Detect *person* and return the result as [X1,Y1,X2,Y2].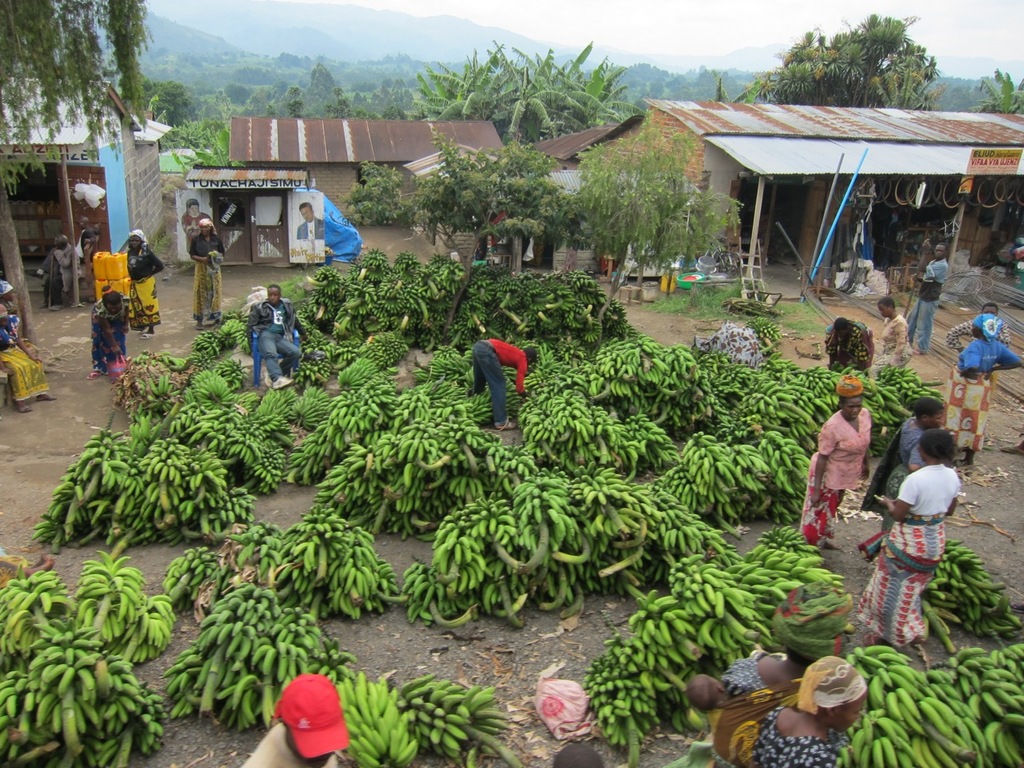
[471,317,539,422].
